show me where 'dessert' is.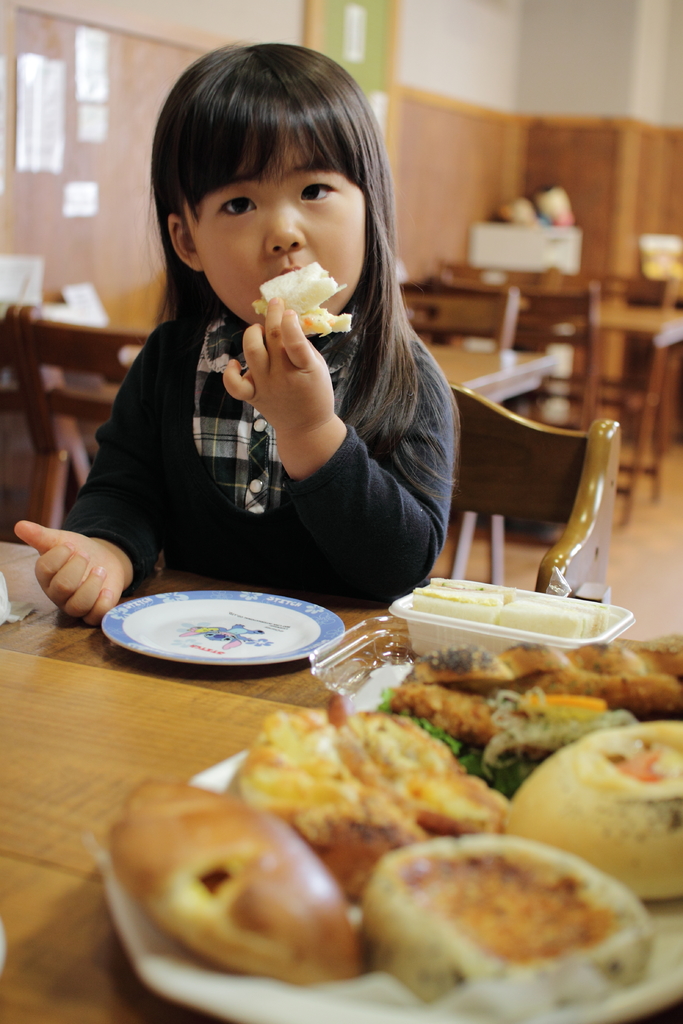
'dessert' is at 226, 703, 428, 902.
